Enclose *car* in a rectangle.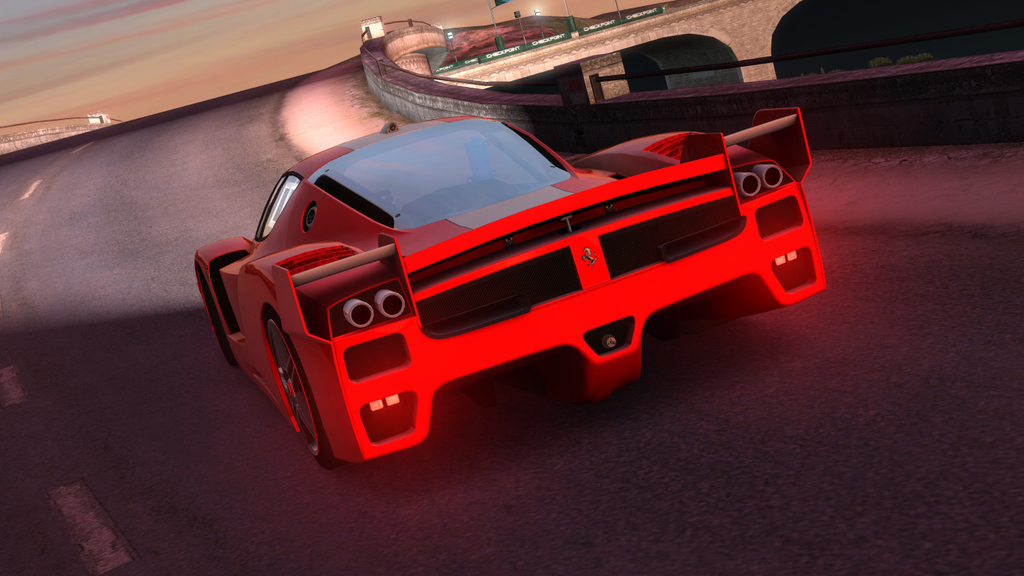
(193,107,826,468).
